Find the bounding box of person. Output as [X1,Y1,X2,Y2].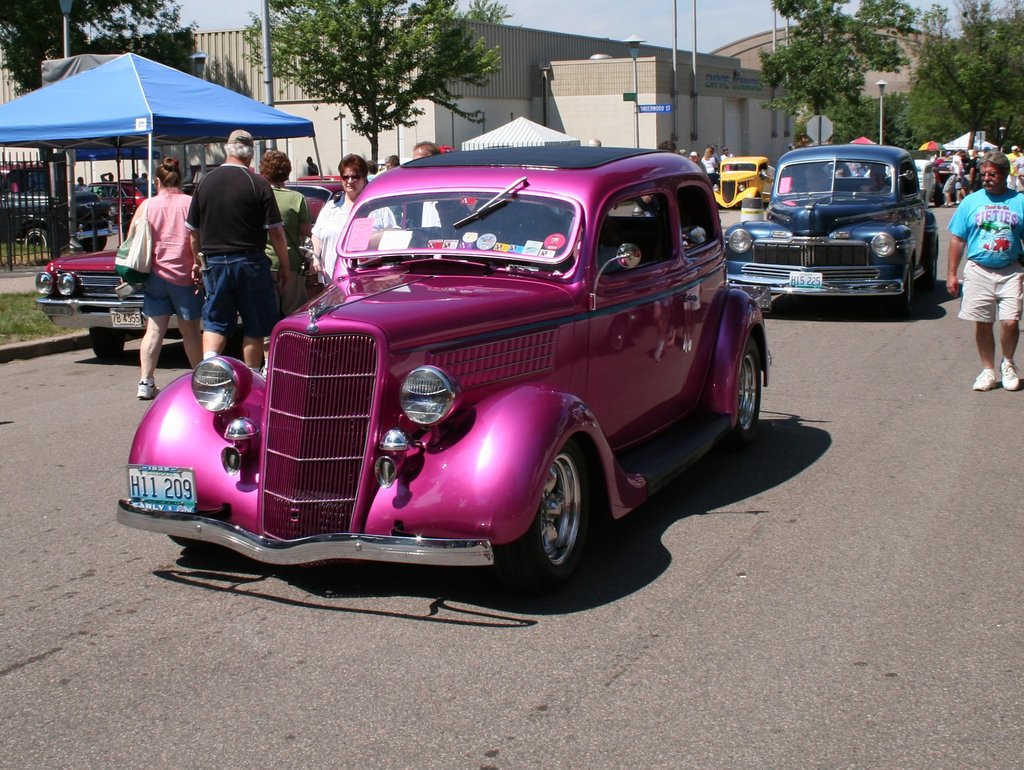
[307,150,401,284].
